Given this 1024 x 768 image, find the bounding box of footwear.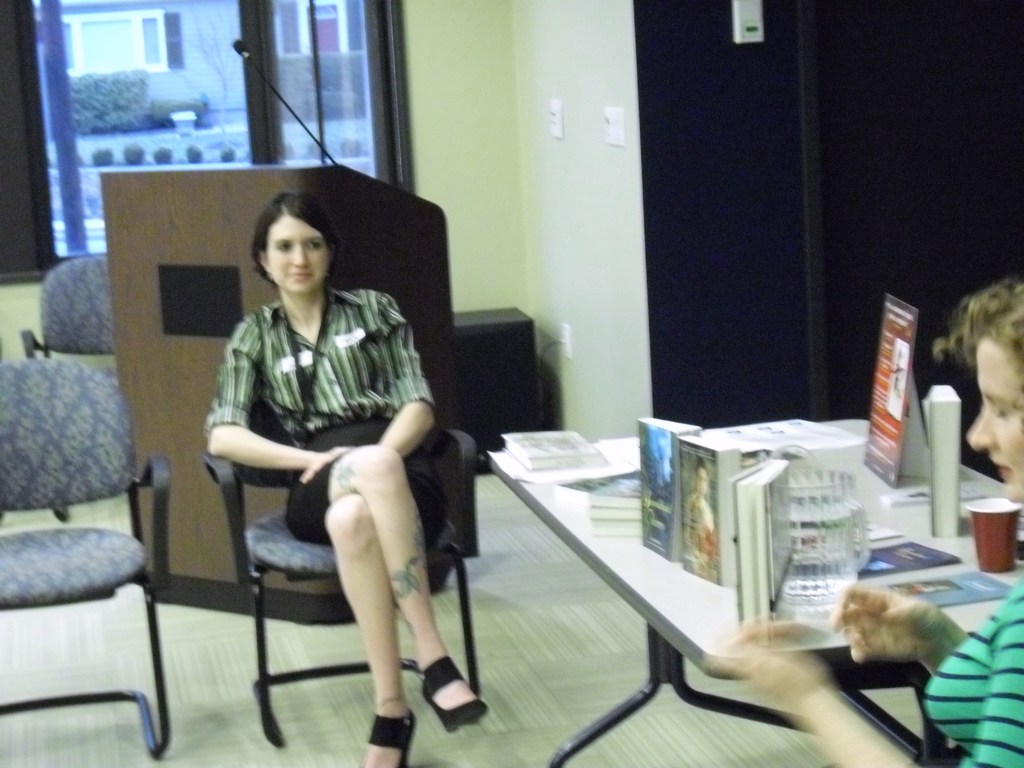
Rect(366, 708, 417, 767).
